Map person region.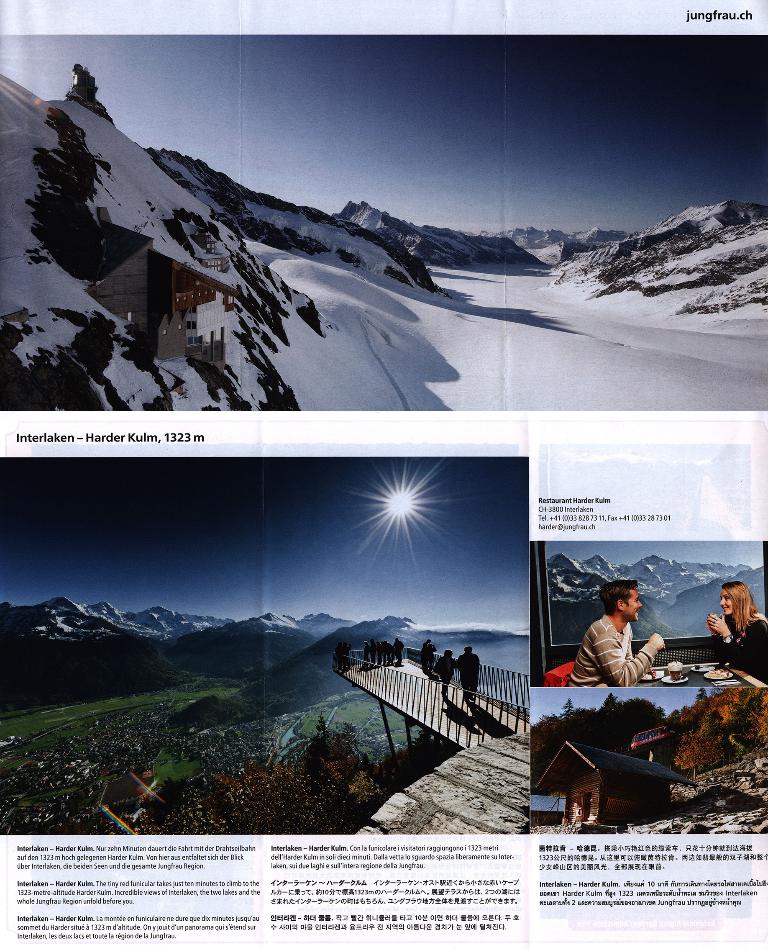
Mapped to l=421, t=634, r=436, b=665.
